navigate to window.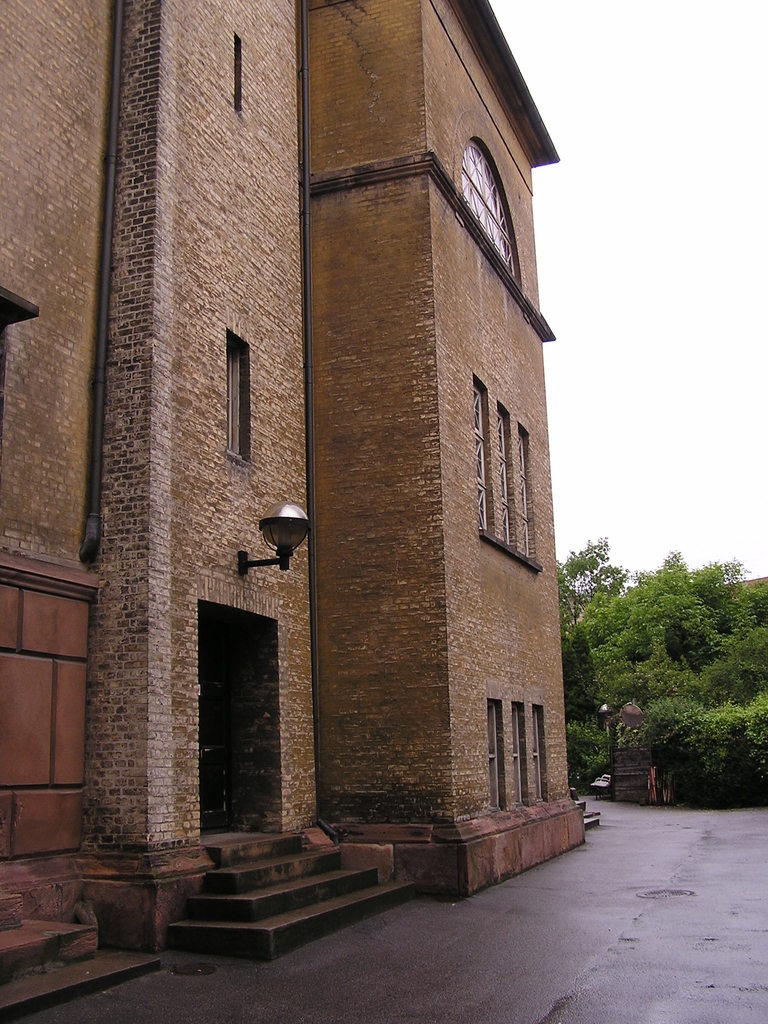
Navigation target: crop(513, 424, 536, 559).
